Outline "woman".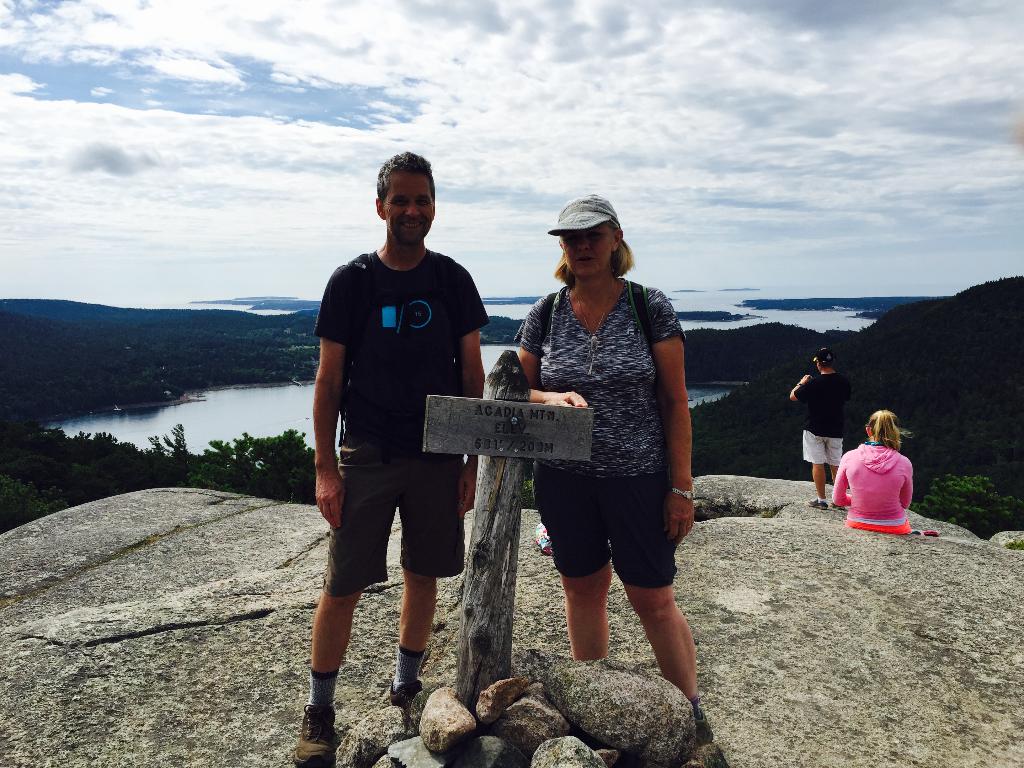
Outline: bbox(827, 410, 916, 534).
